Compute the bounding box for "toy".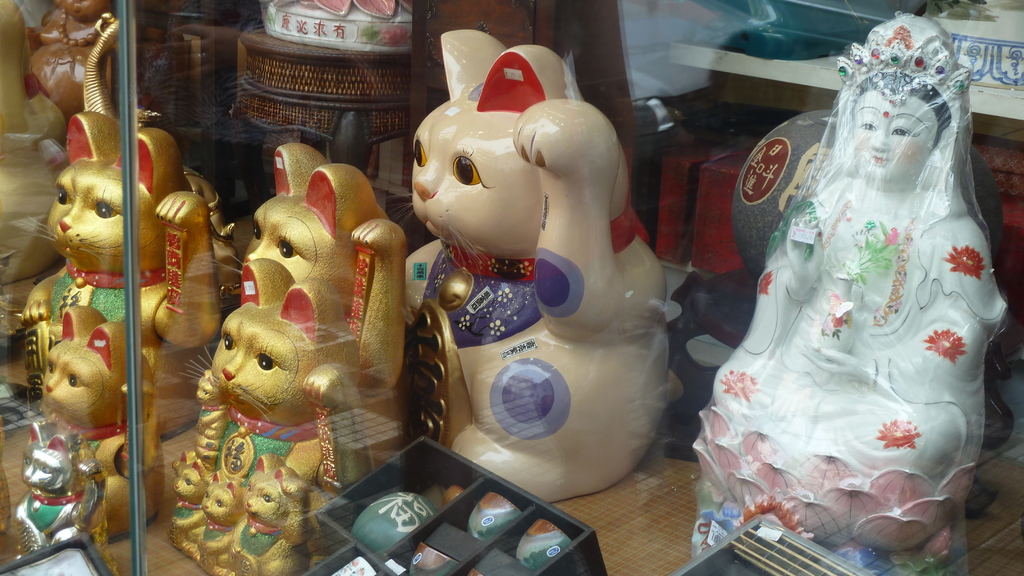
(left=401, top=52, right=694, bottom=442).
